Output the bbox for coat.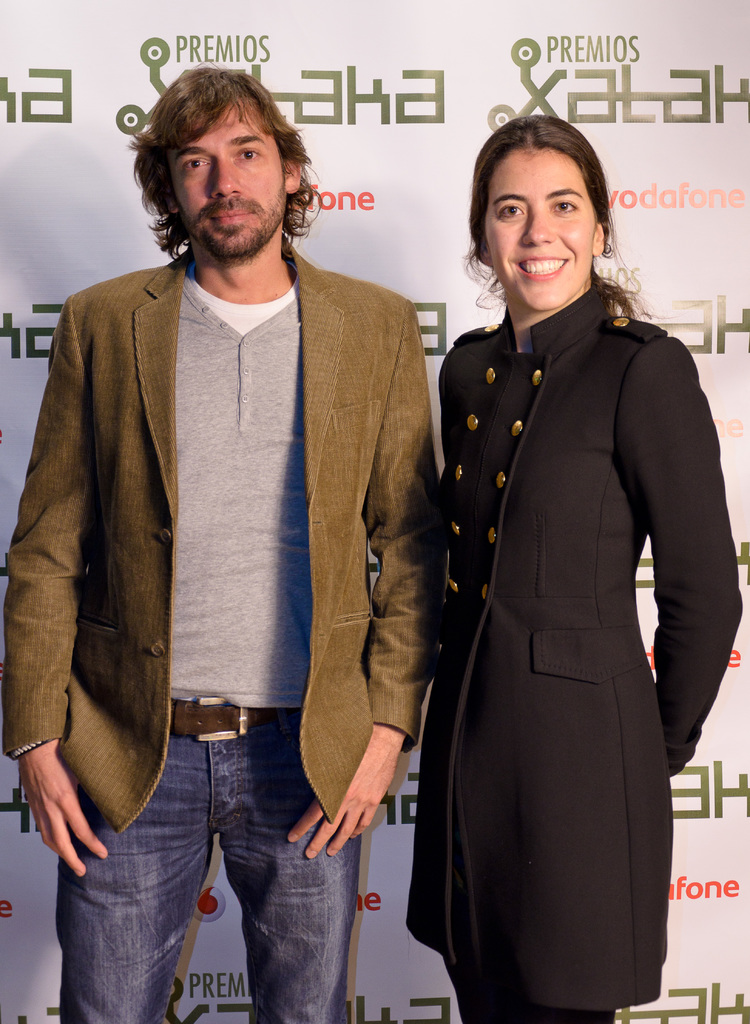
0, 221, 459, 850.
